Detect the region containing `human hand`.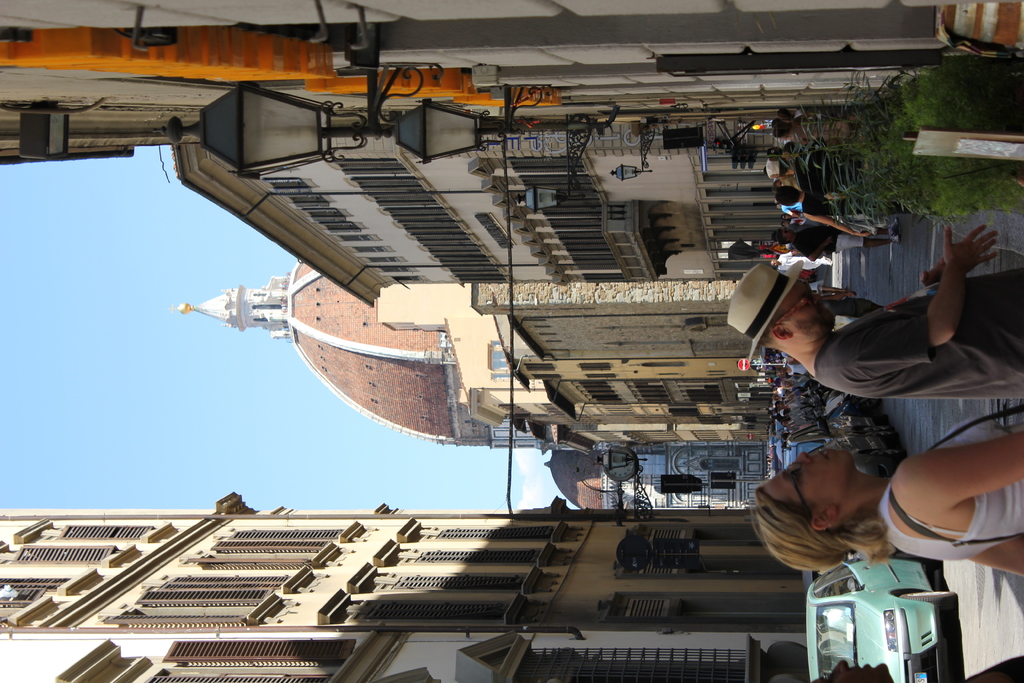
BBox(924, 216, 998, 327).
